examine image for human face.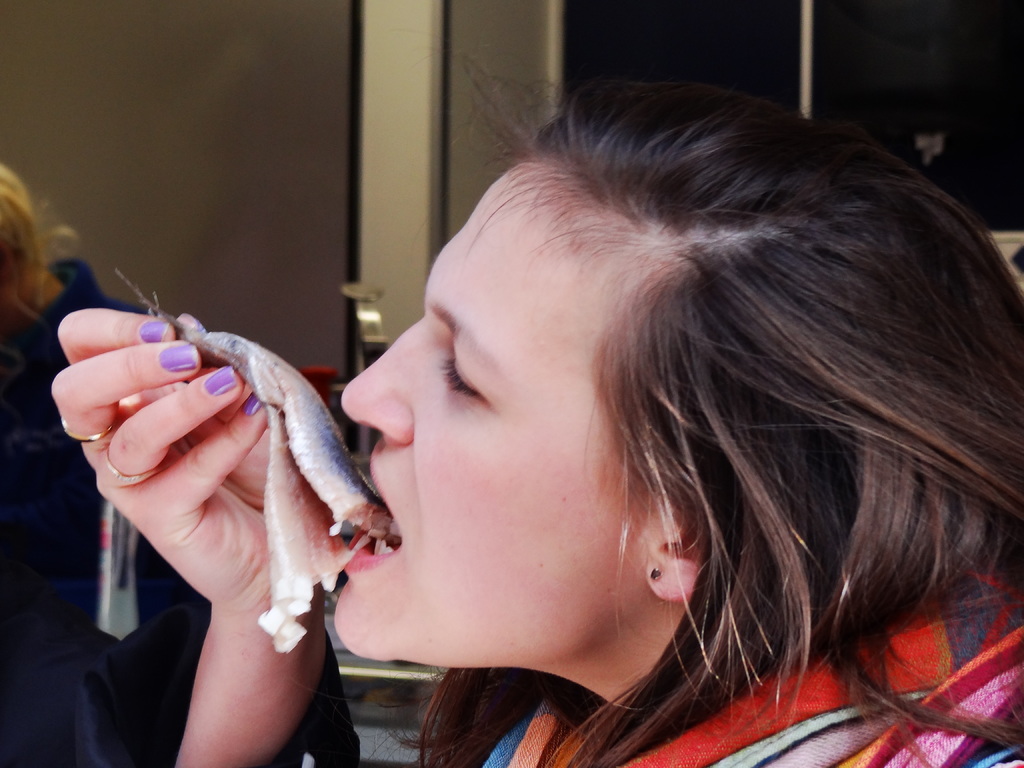
Examination result: 344 169 650 675.
